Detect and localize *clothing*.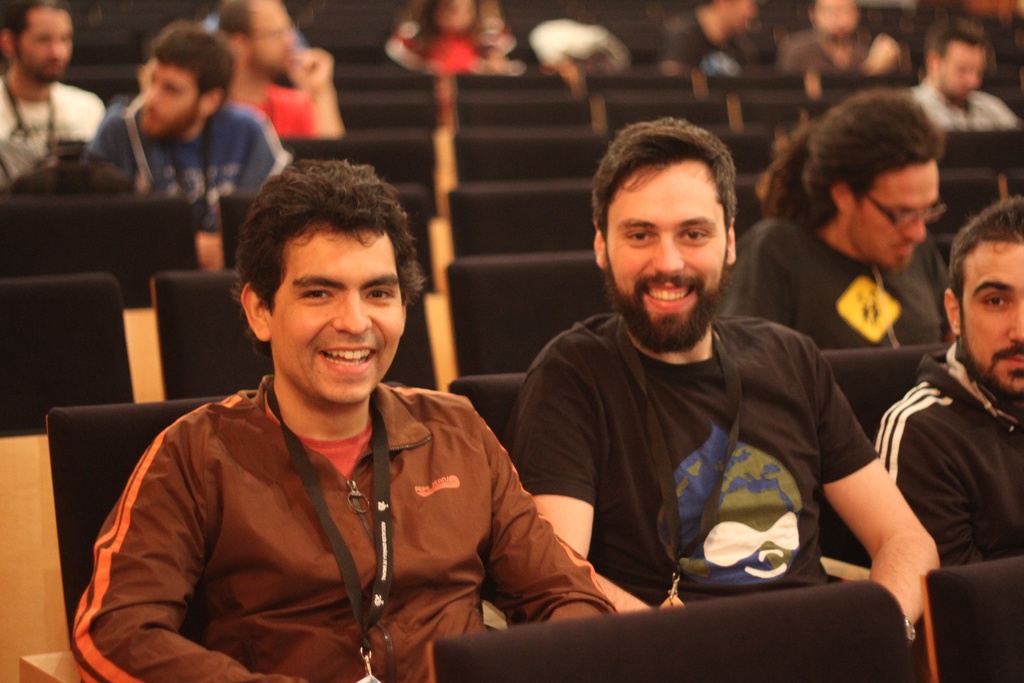
Localized at region(84, 291, 614, 682).
